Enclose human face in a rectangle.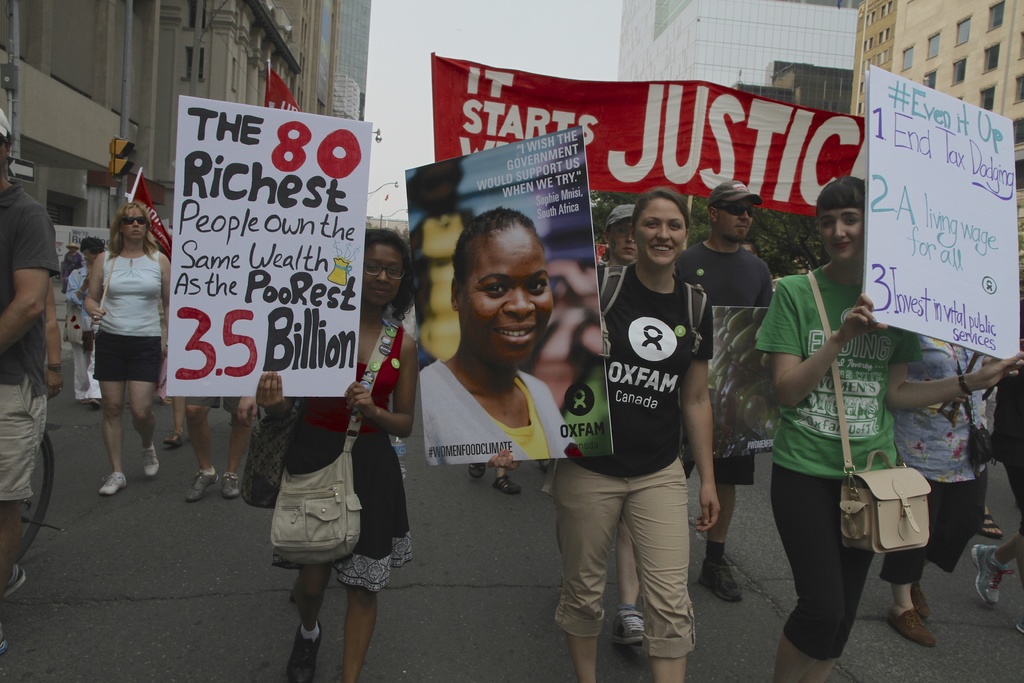
left=714, top=192, right=755, bottom=242.
